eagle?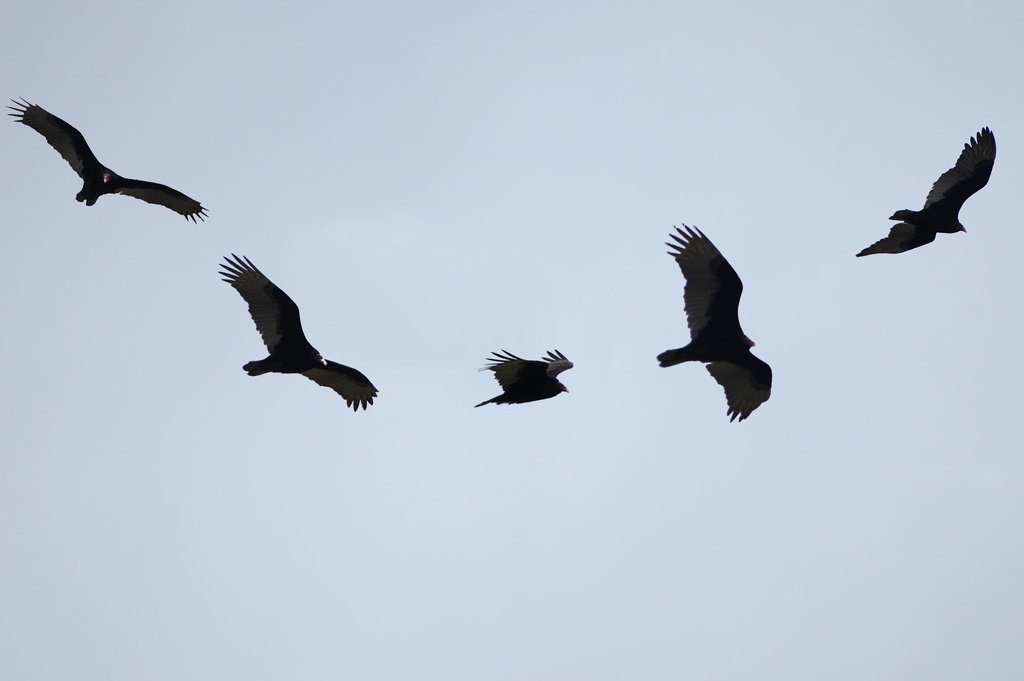
851 122 1001 258
